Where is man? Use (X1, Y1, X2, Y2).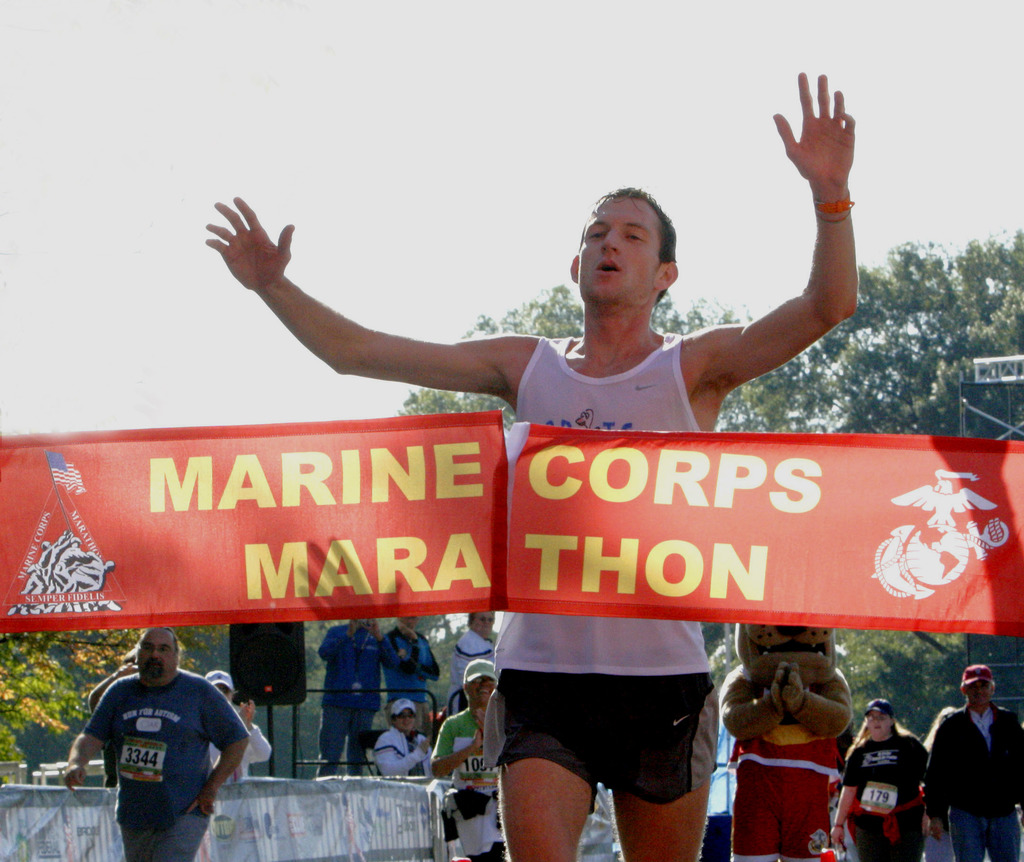
(424, 657, 517, 861).
